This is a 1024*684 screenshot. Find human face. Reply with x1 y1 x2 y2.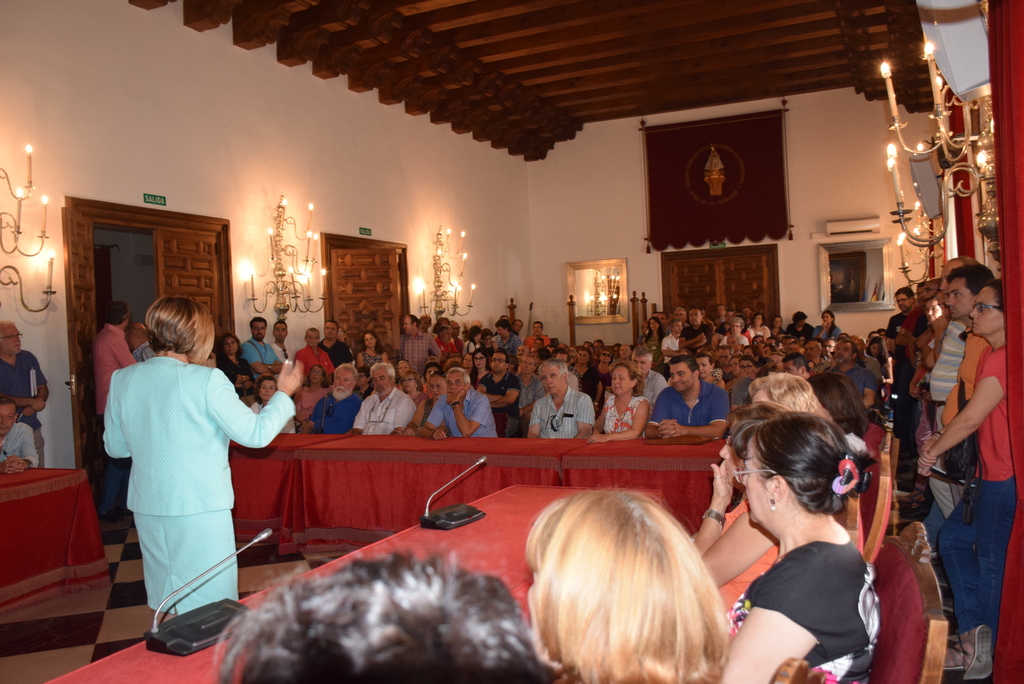
748 312 764 331.
